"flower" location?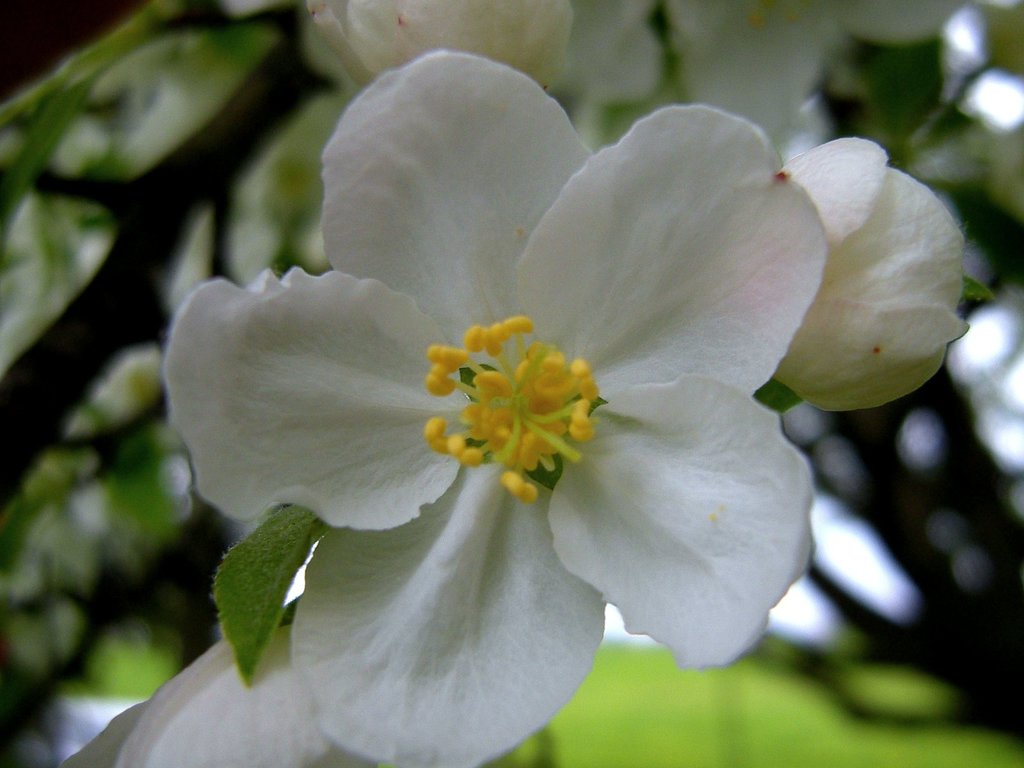
Rect(56, 597, 387, 767)
